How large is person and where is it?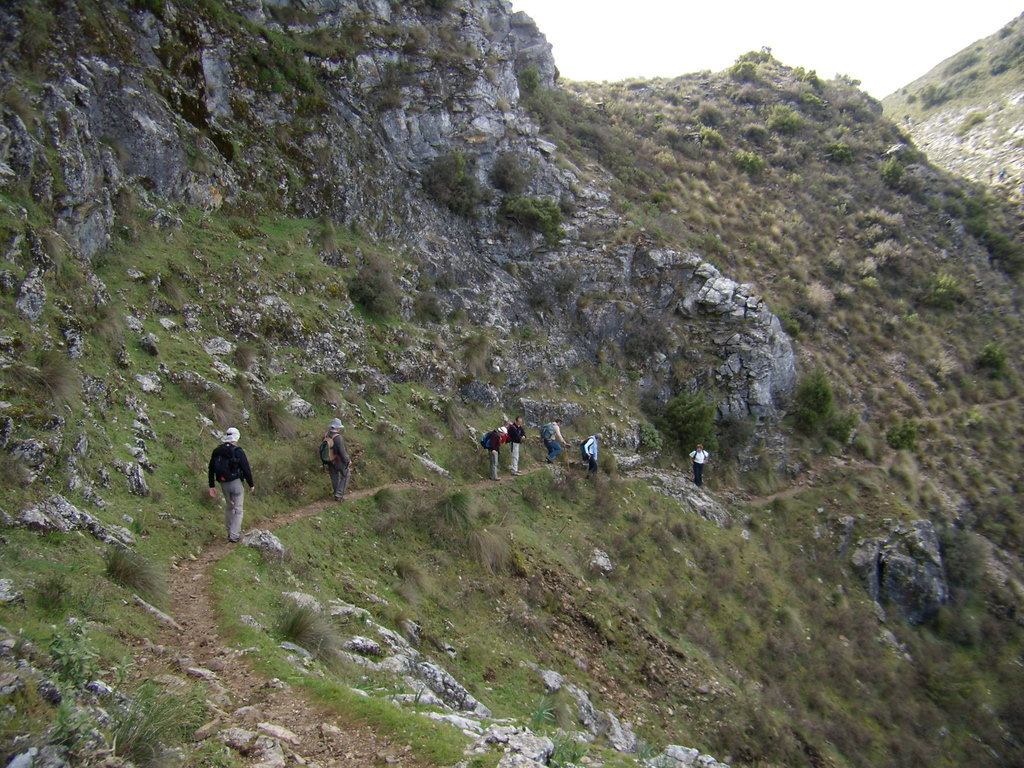
Bounding box: (x1=316, y1=416, x2=354, y2=503).
